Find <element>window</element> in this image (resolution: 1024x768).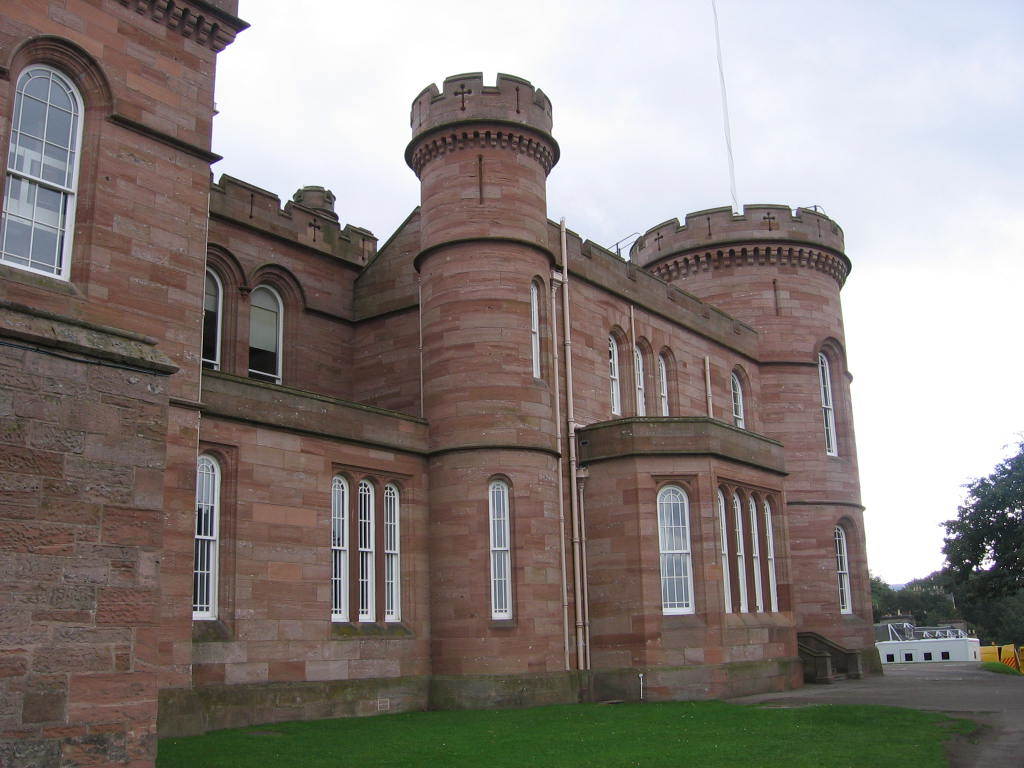
735:497:746:612.
